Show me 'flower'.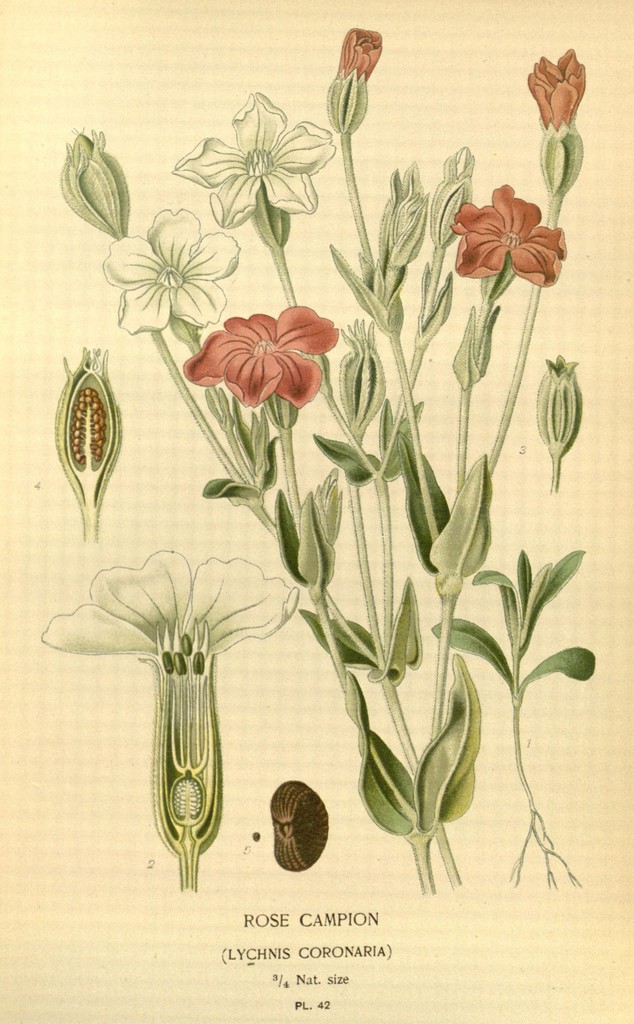
'flower' is here: <region>445, 174, 576, 304</region>.
